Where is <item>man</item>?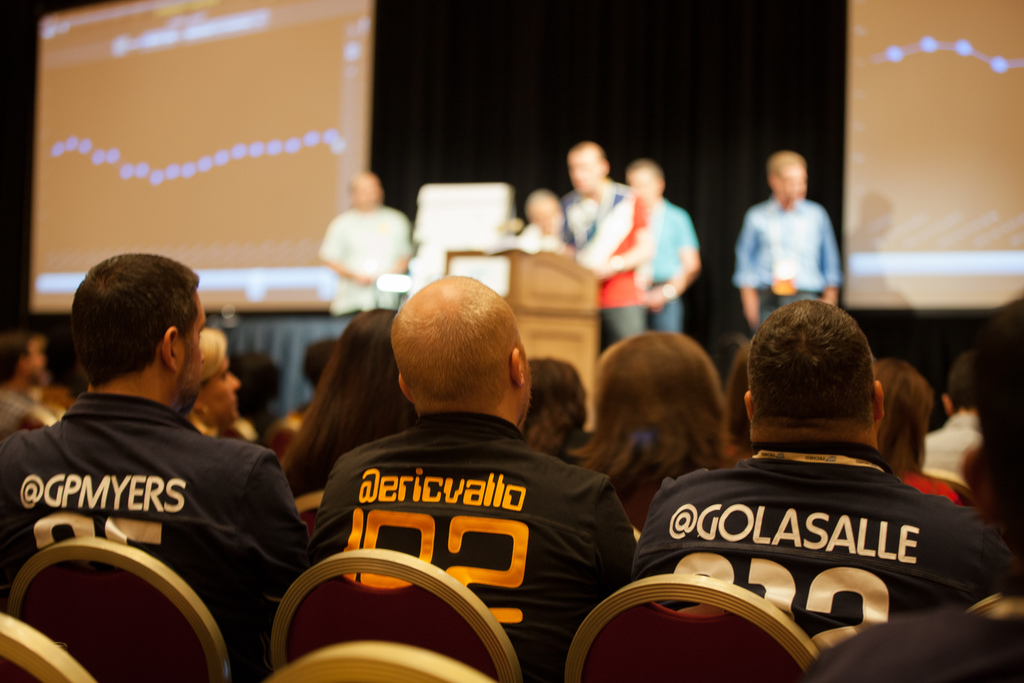
bbox(732, 147, 842, 337).
